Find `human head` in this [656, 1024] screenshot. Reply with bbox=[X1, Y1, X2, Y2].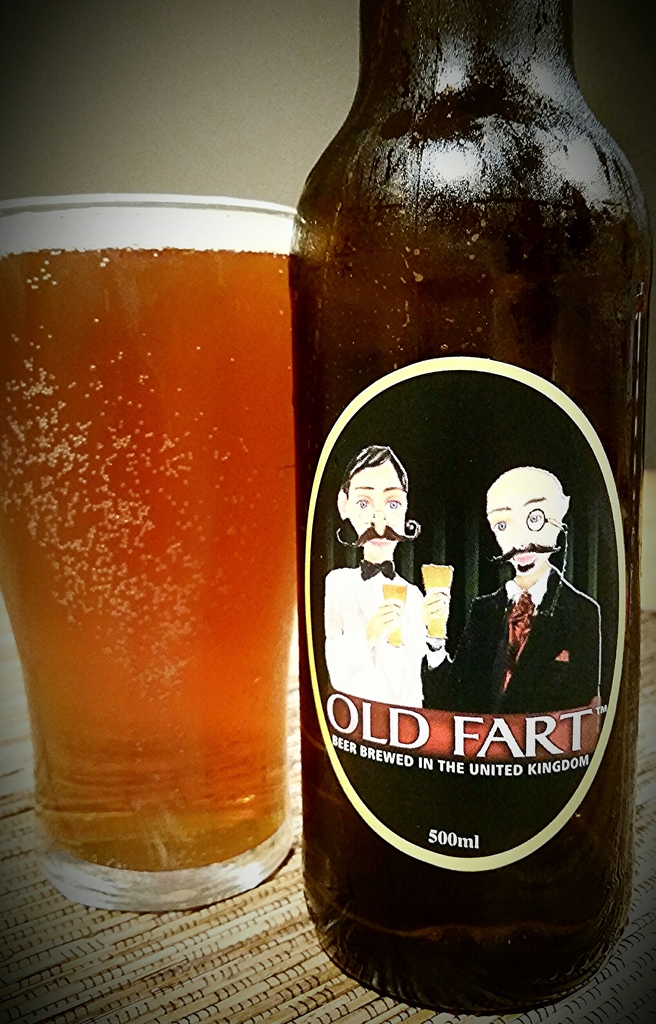
bbox=[336, 448, 408, 560].
